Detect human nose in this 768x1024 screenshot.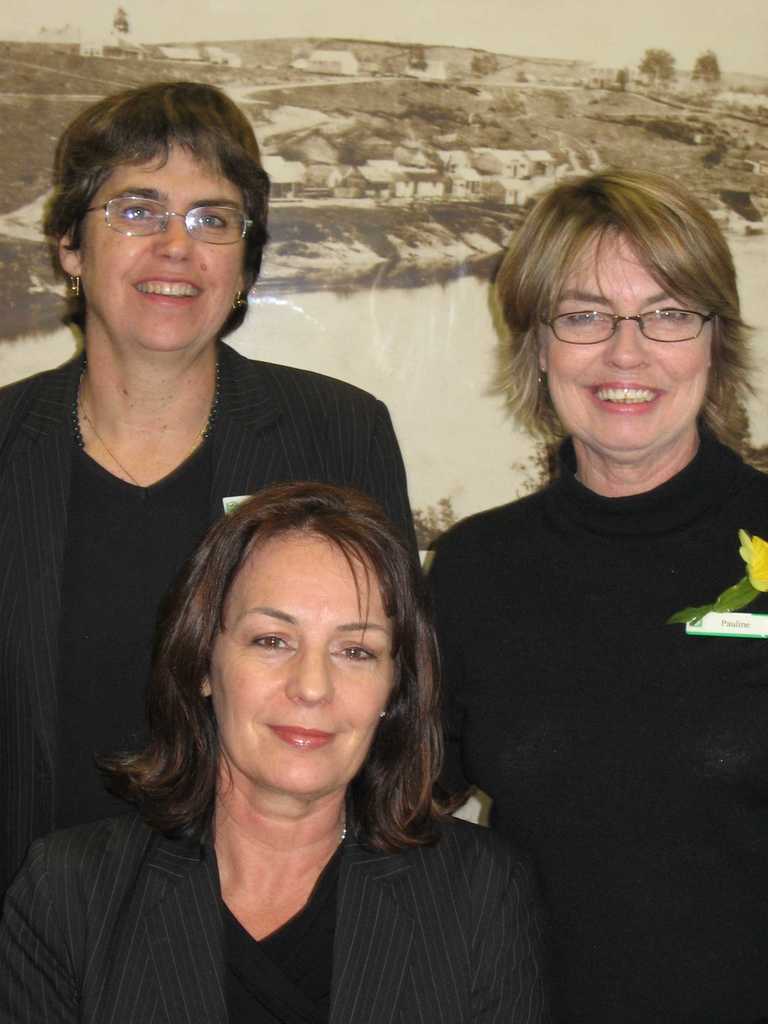
Detection: rect(145, 207, 191, 259).
